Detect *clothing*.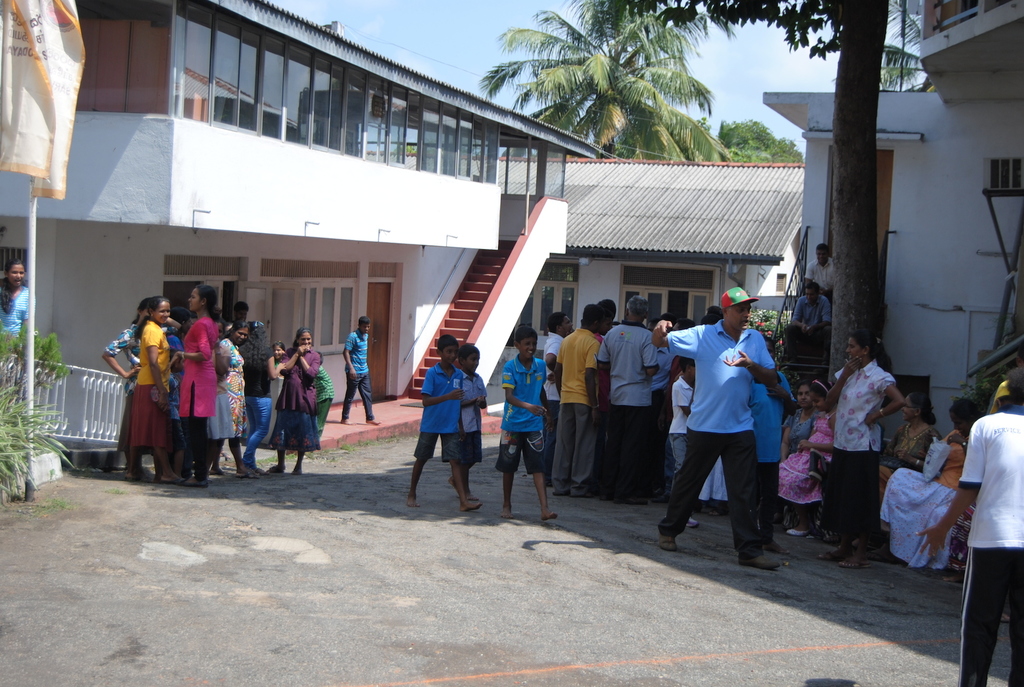
Detected at 344 328 379 419.
